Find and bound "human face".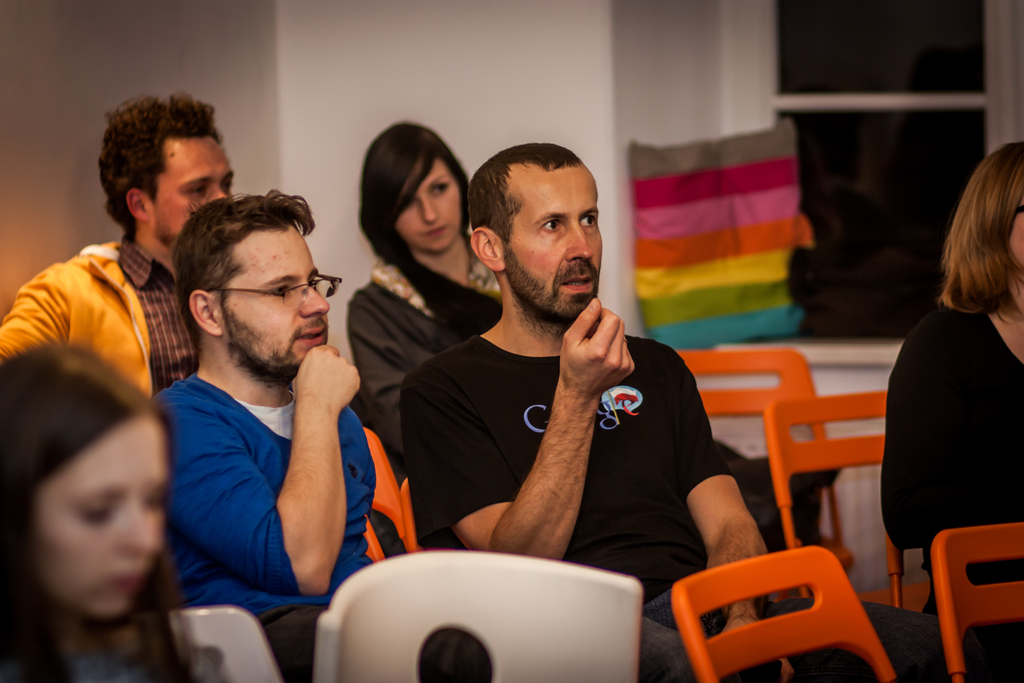
Bound: Rect(225, 223, 328, 372).
